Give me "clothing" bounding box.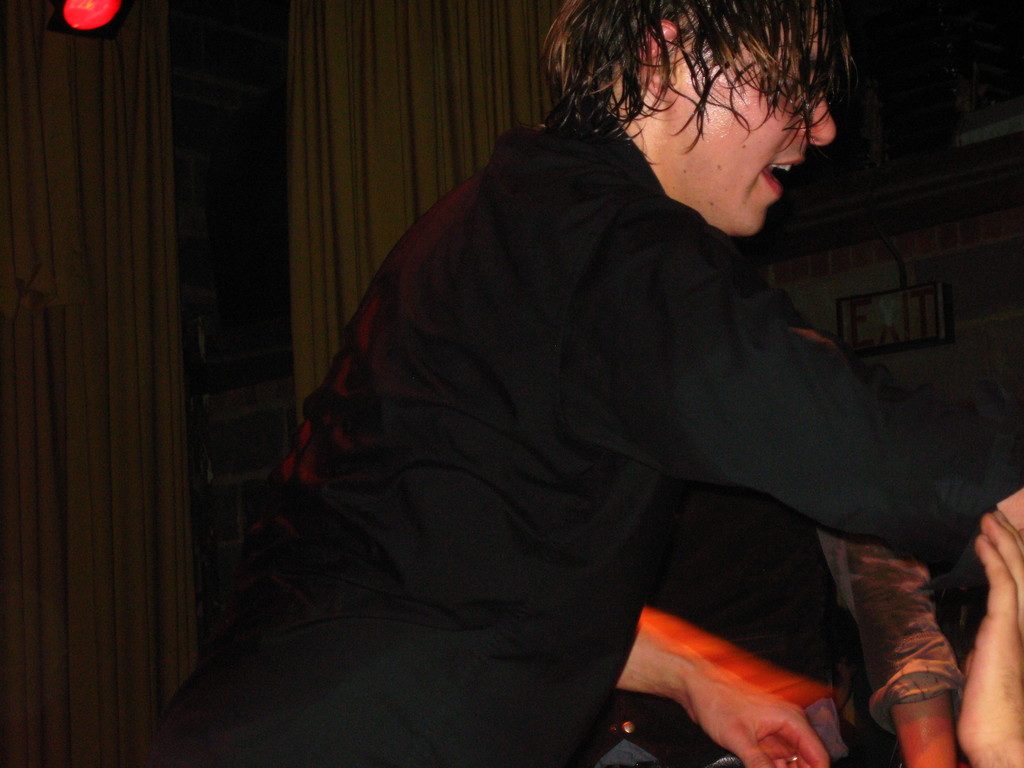
Rect(605, 325, 959, 767).
